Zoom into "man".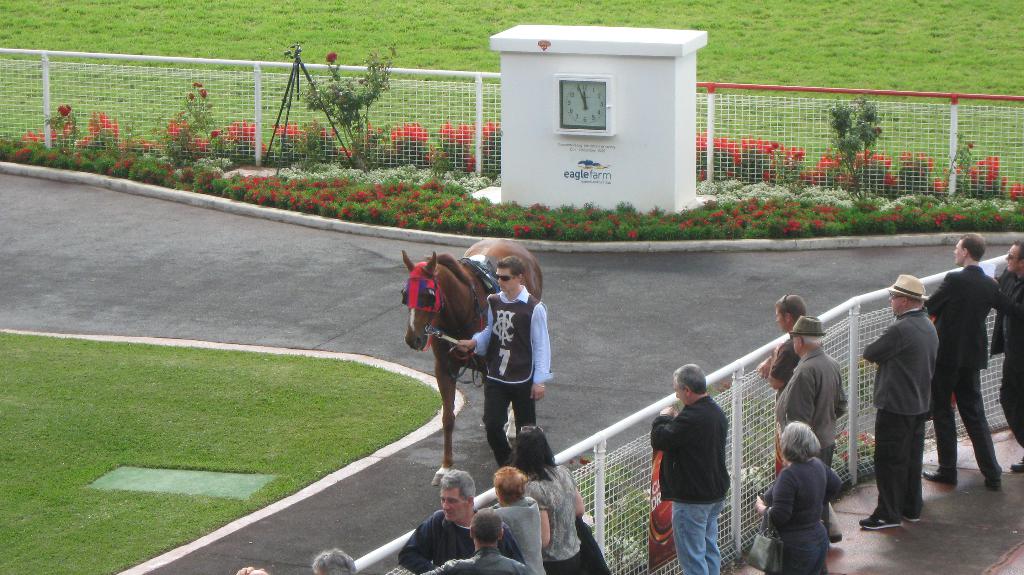
Zoom target: <bbox>430, 505, 527, 570</bbox>.
